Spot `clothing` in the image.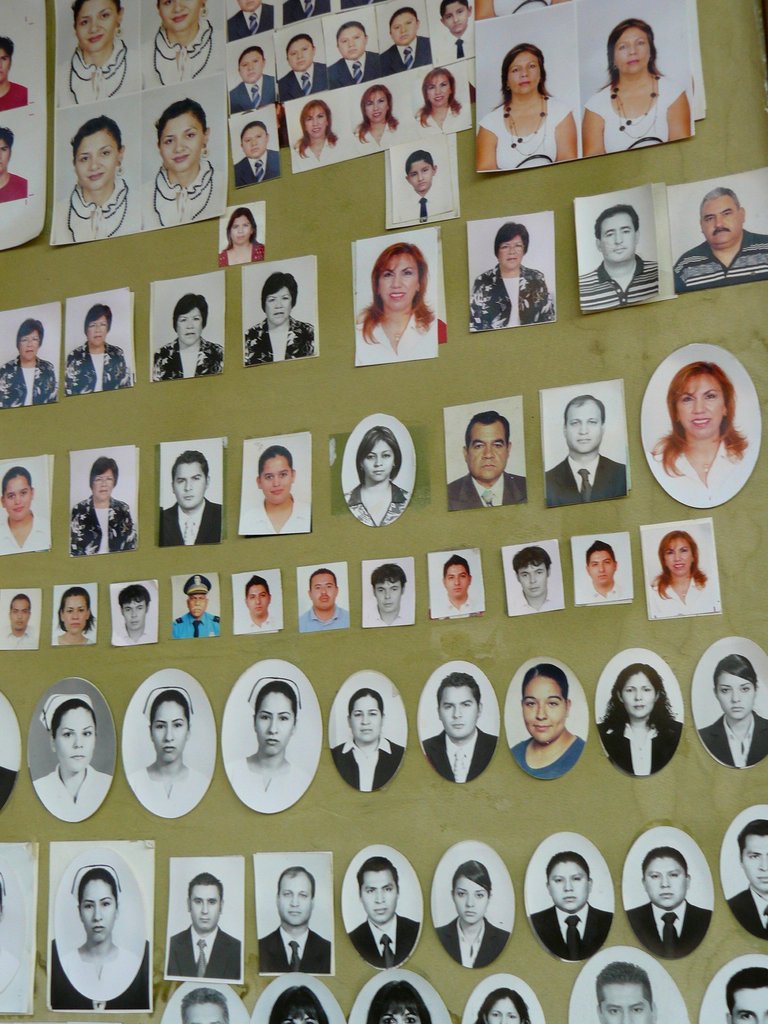
`clothing` found at bbox=(416, 101, 470, 138).
